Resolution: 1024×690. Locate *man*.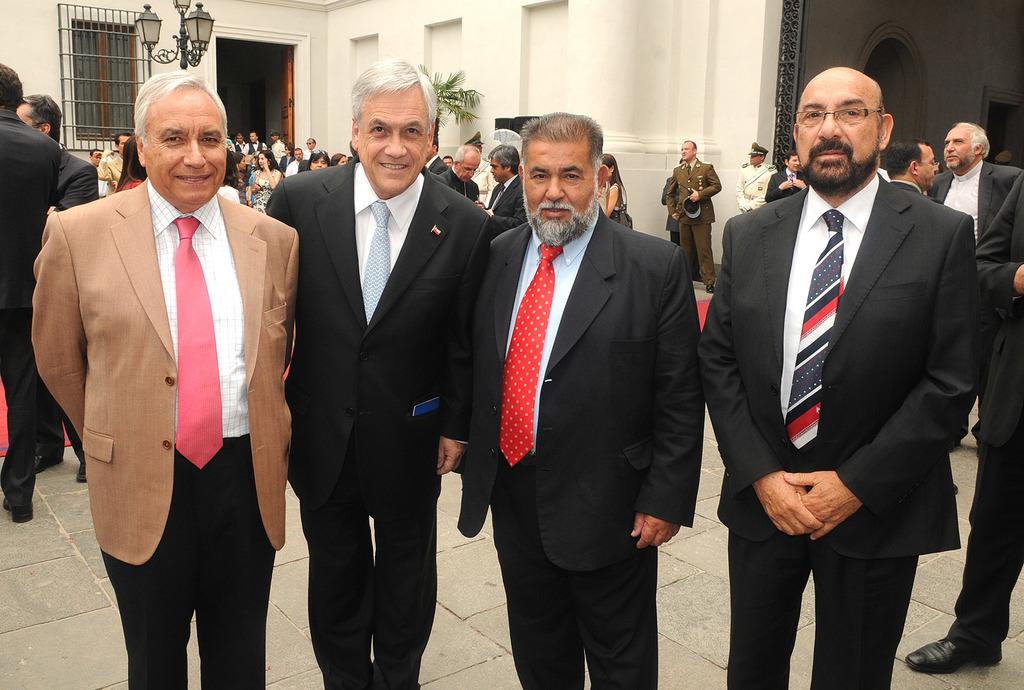
x1=269 y1=131 x2=286 y2=165.
